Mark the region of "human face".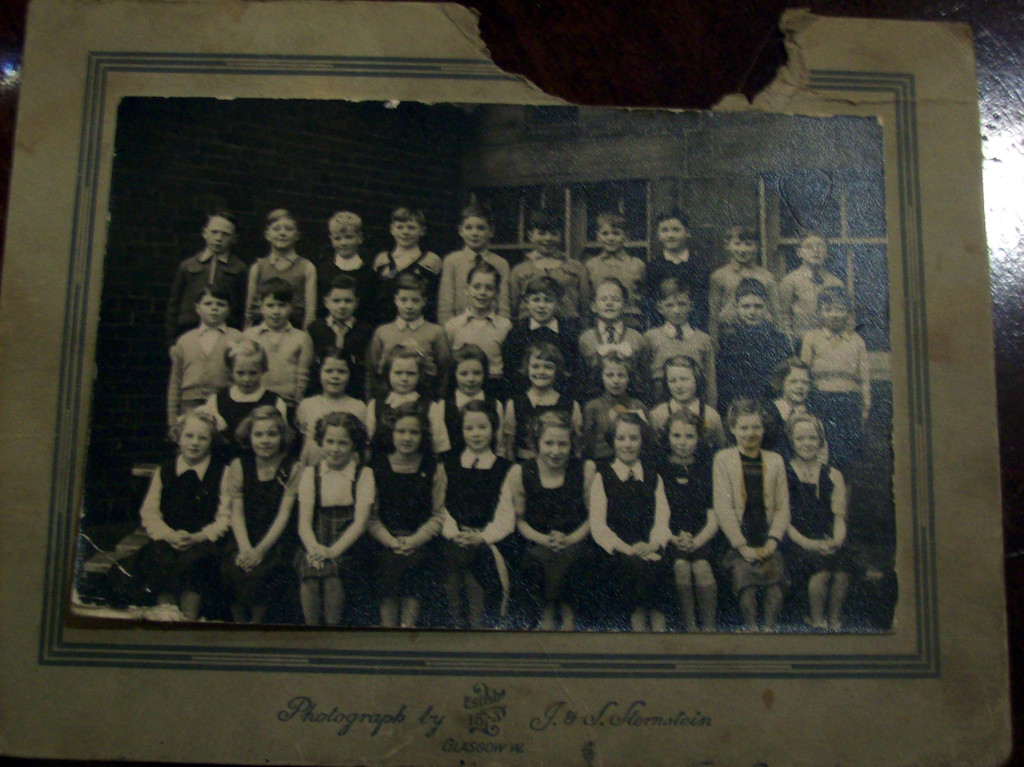
Region: <box>602,363,631,398</box>.
